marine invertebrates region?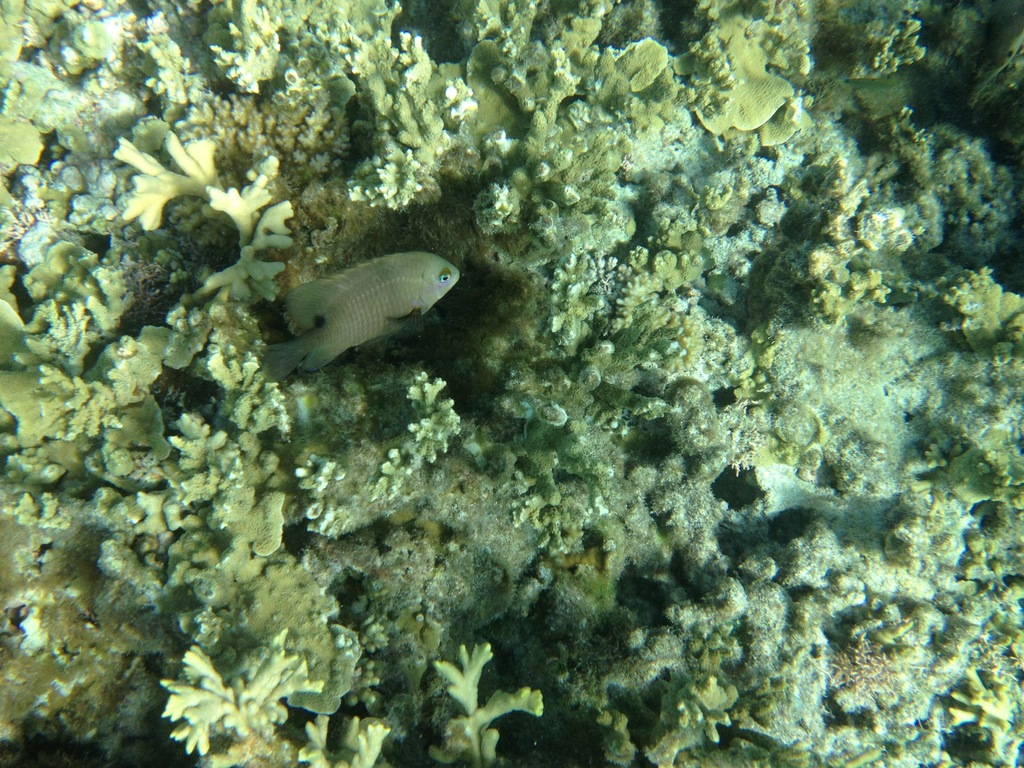
BBox(486, 0, 646, 199)
